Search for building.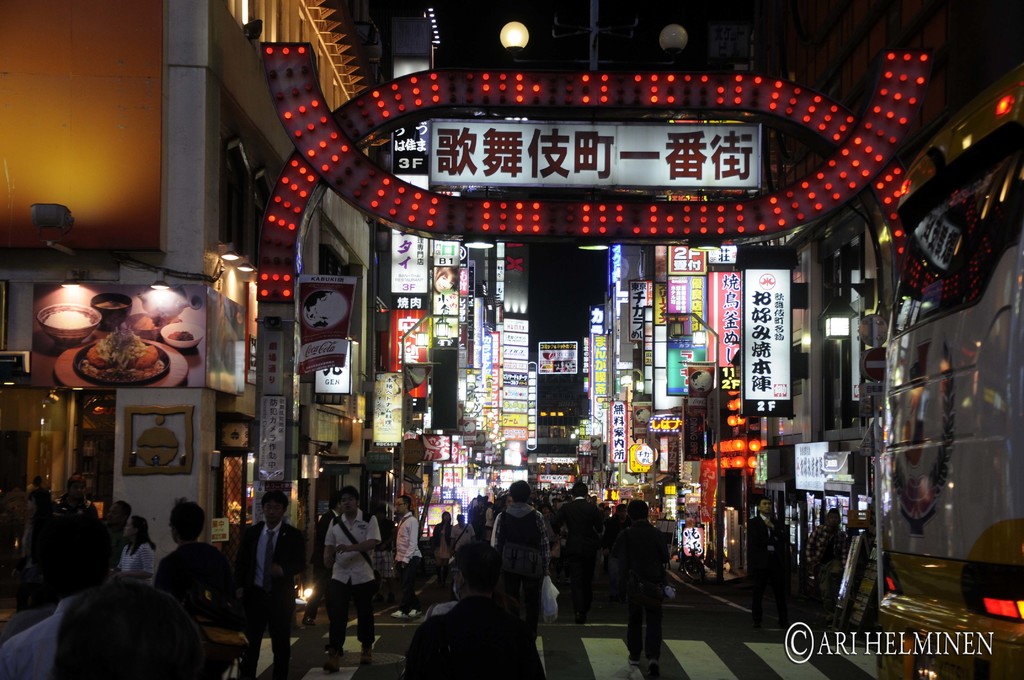
Found at [527,350,589,490].
